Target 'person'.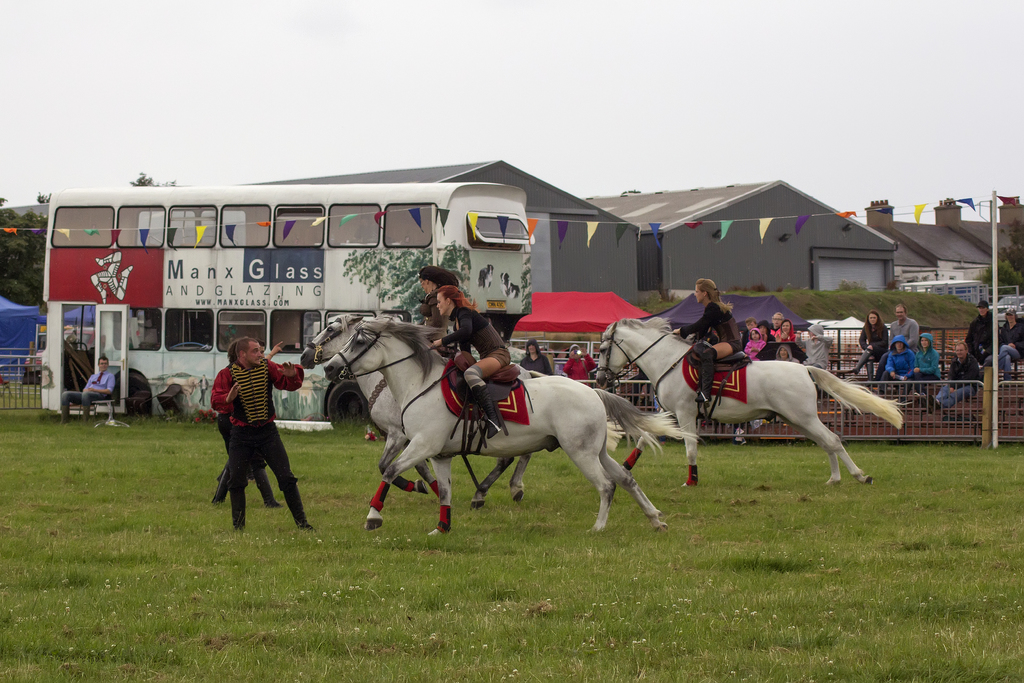
Target region: {"left": 522, "top": 338, "right": 557, "bottom": 375}.
